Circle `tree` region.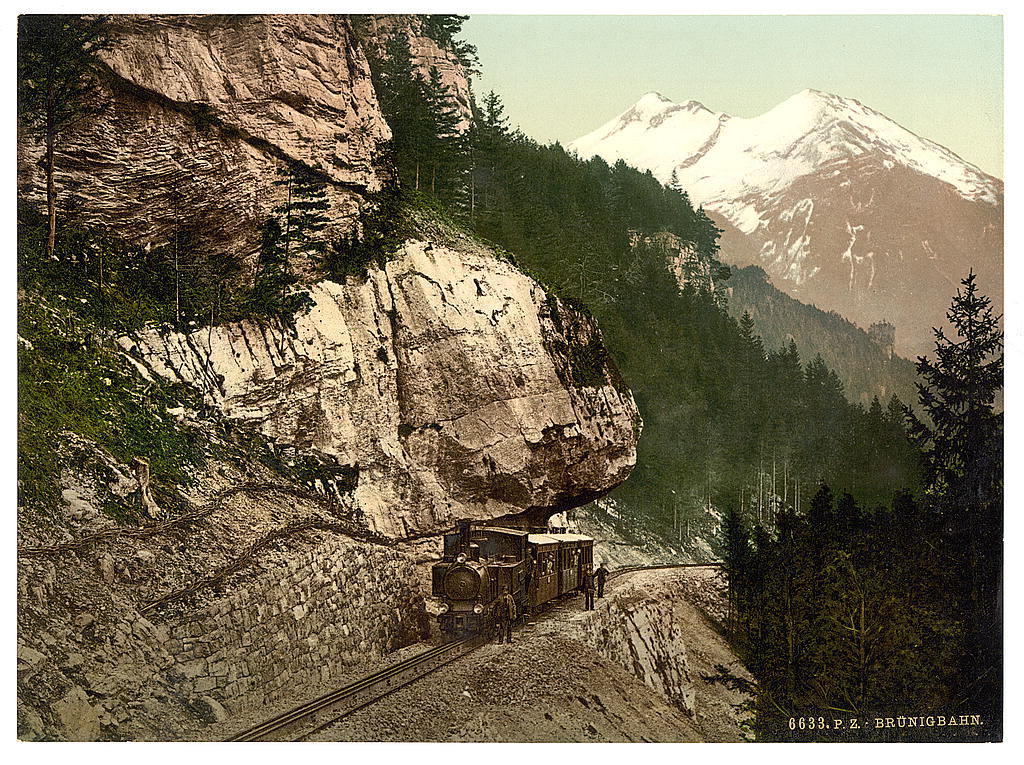
Region: {"left": 721, "top": 477, "right": 1004, "bottom": 746}.
